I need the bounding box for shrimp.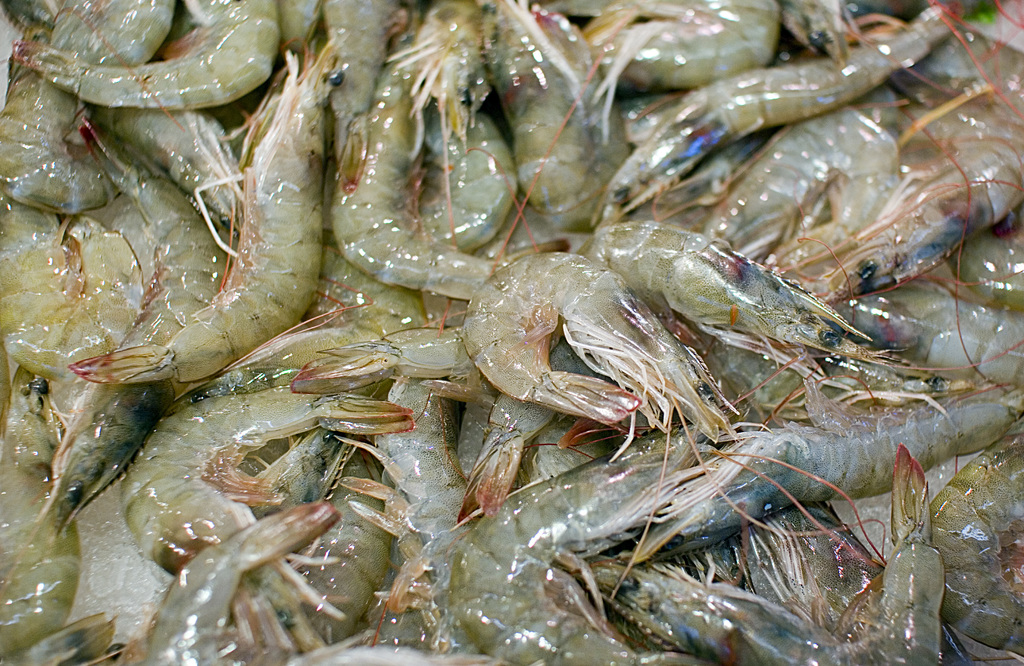
Here it is: x1=874, y1=446, x2=954, y2=665.
